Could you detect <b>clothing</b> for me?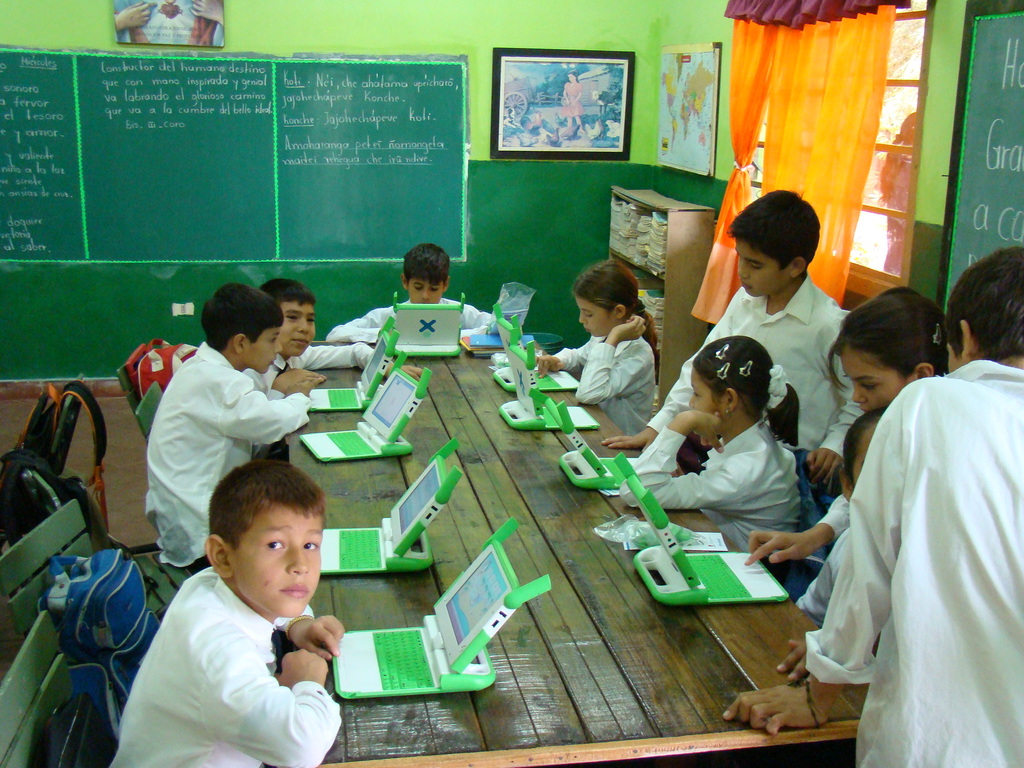
Detection result: locate(648, 278, 868, 467).
